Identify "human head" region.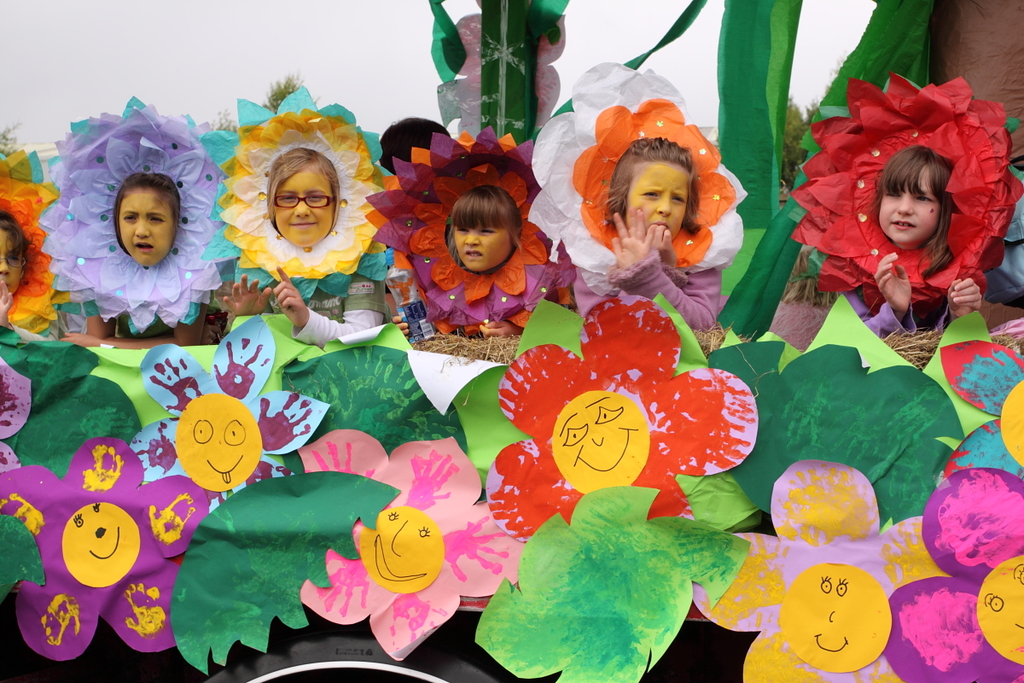
Region: [450,186,525,272].
